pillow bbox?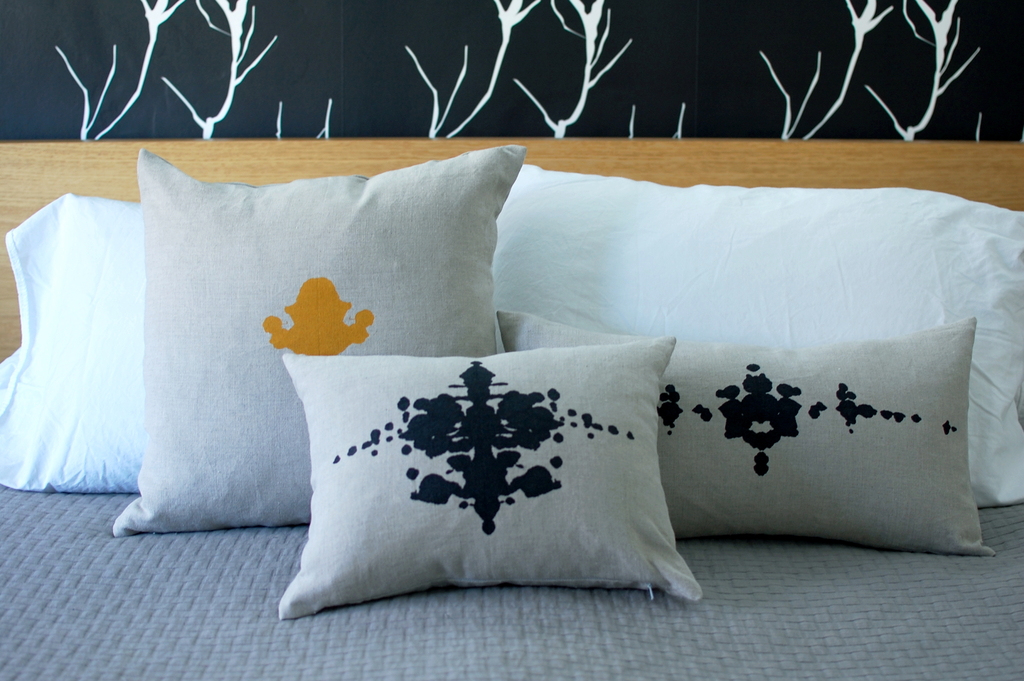
<bbox>109, 147, 525, 541</bbox>
